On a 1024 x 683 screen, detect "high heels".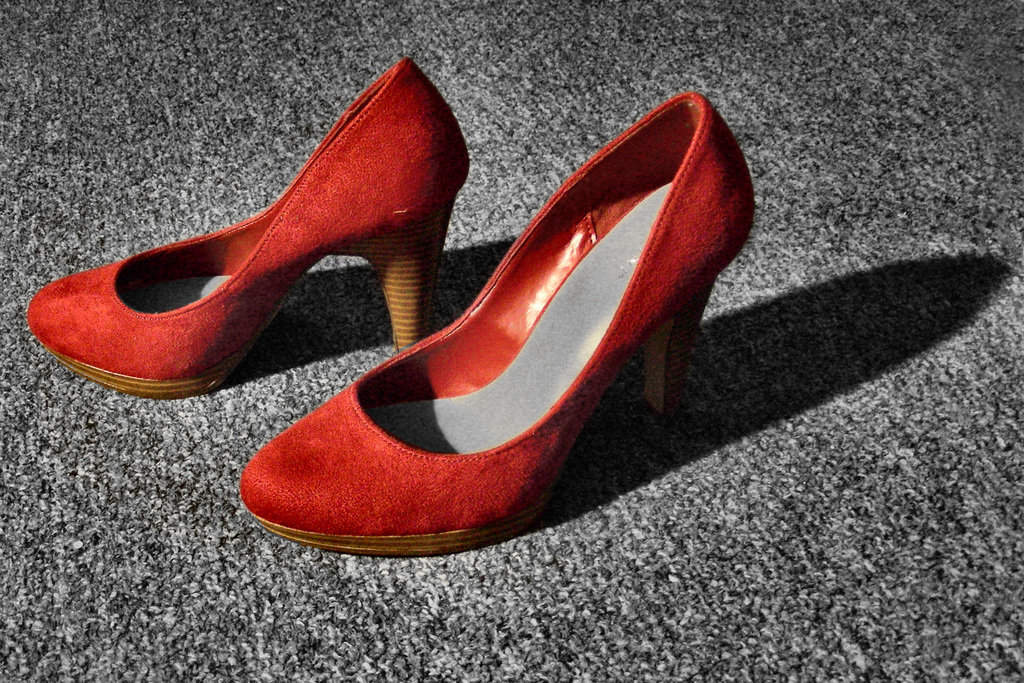
locate(27, 58, 469, 402).
